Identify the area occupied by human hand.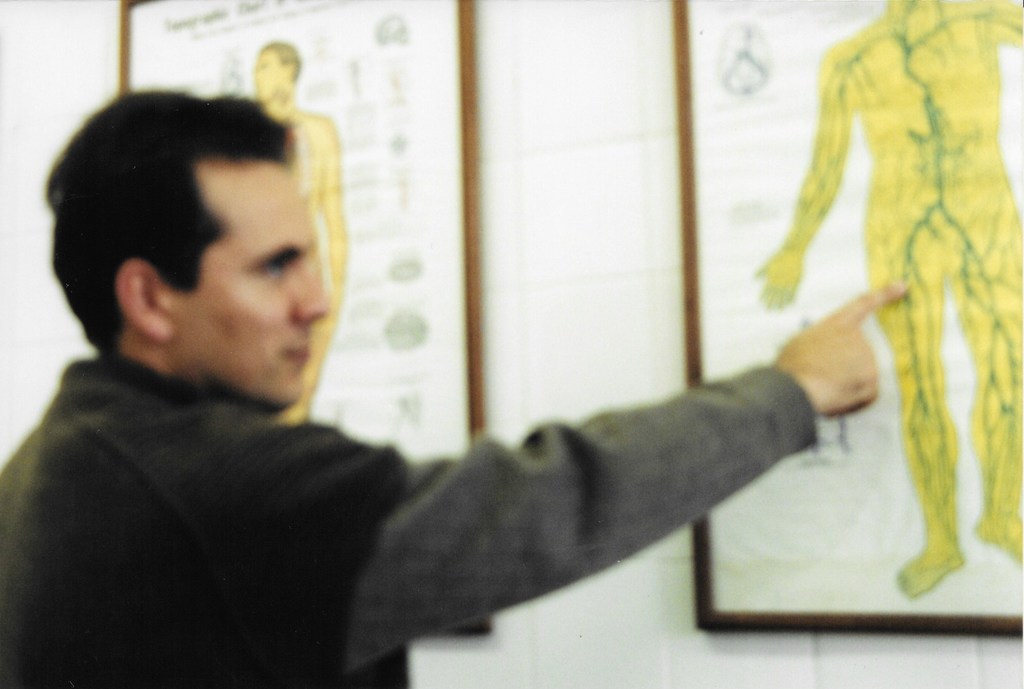
Area: [765,291,919,435].
